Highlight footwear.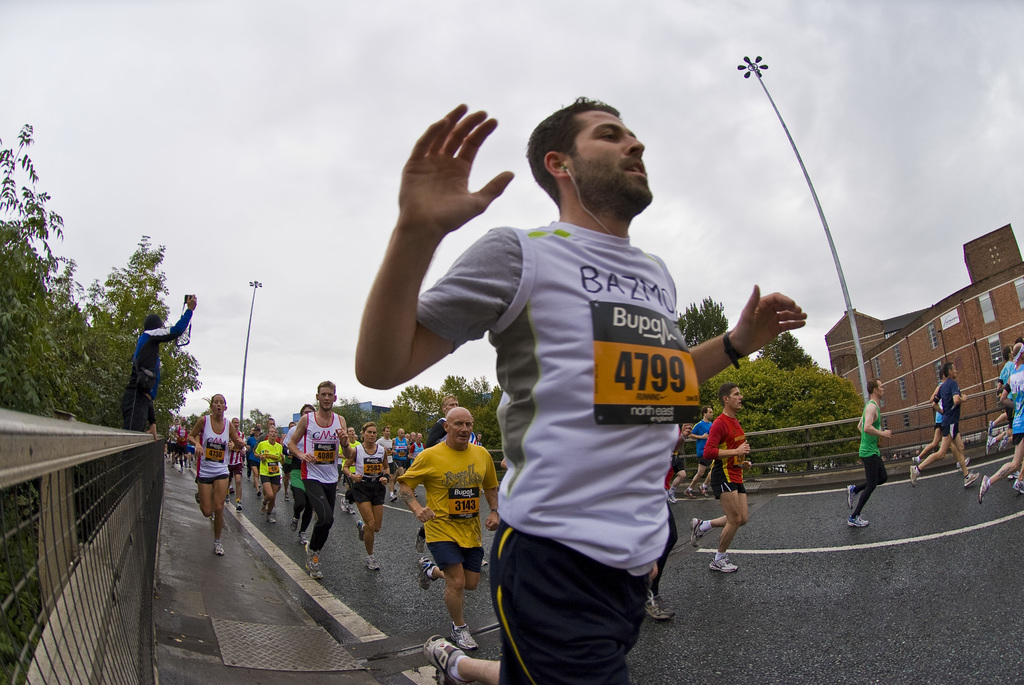
Highlighted region: (305,565,325,581).
